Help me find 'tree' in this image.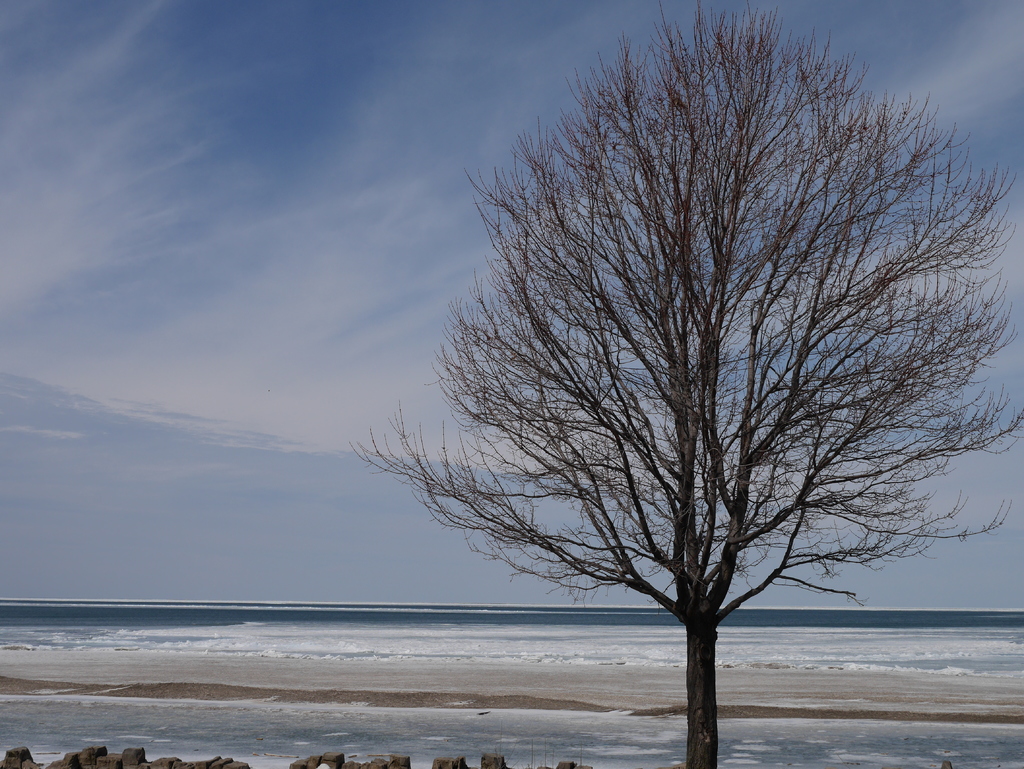
Found it: [392,0,983,732].
